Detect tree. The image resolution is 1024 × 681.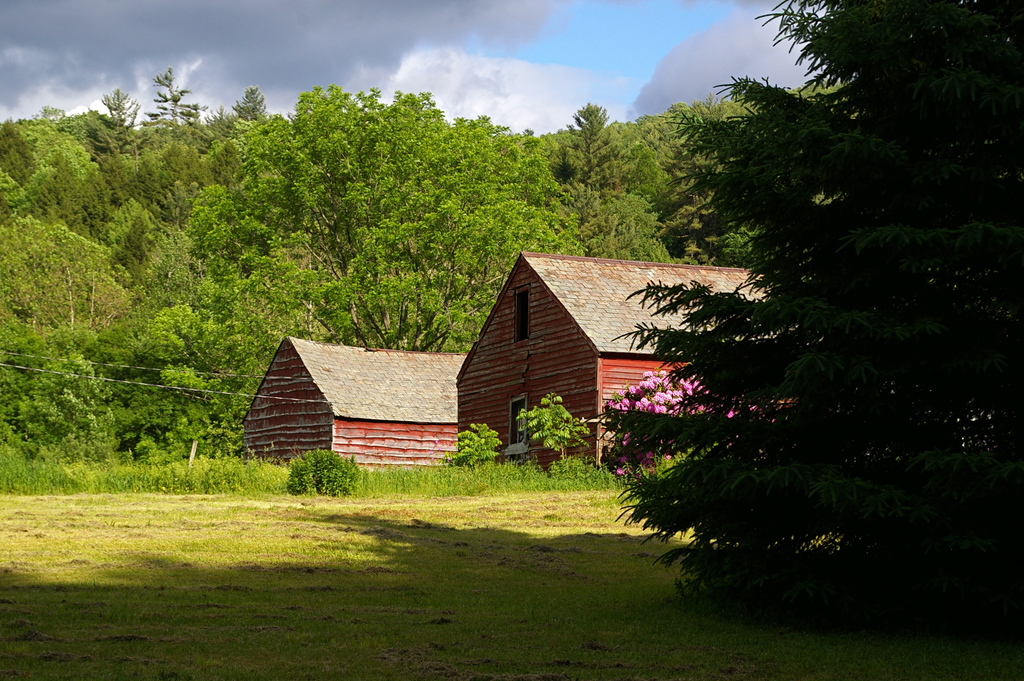
{"left": 0, "top": 220, "right": 109, "bottom": 341}.
